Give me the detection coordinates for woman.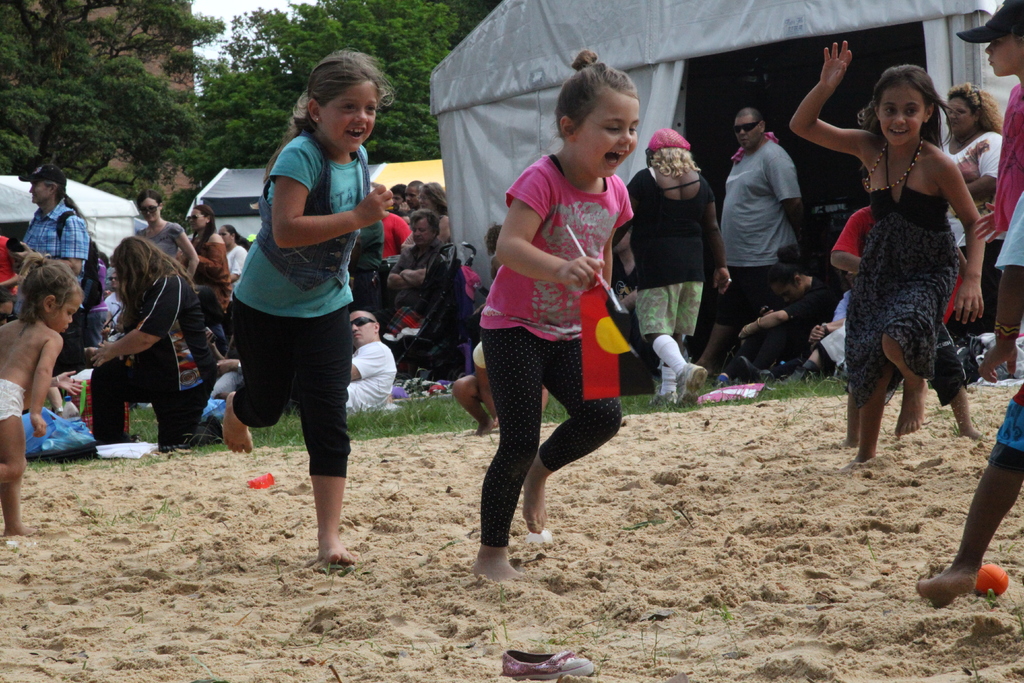
box(943, 85, 1004, 334).
